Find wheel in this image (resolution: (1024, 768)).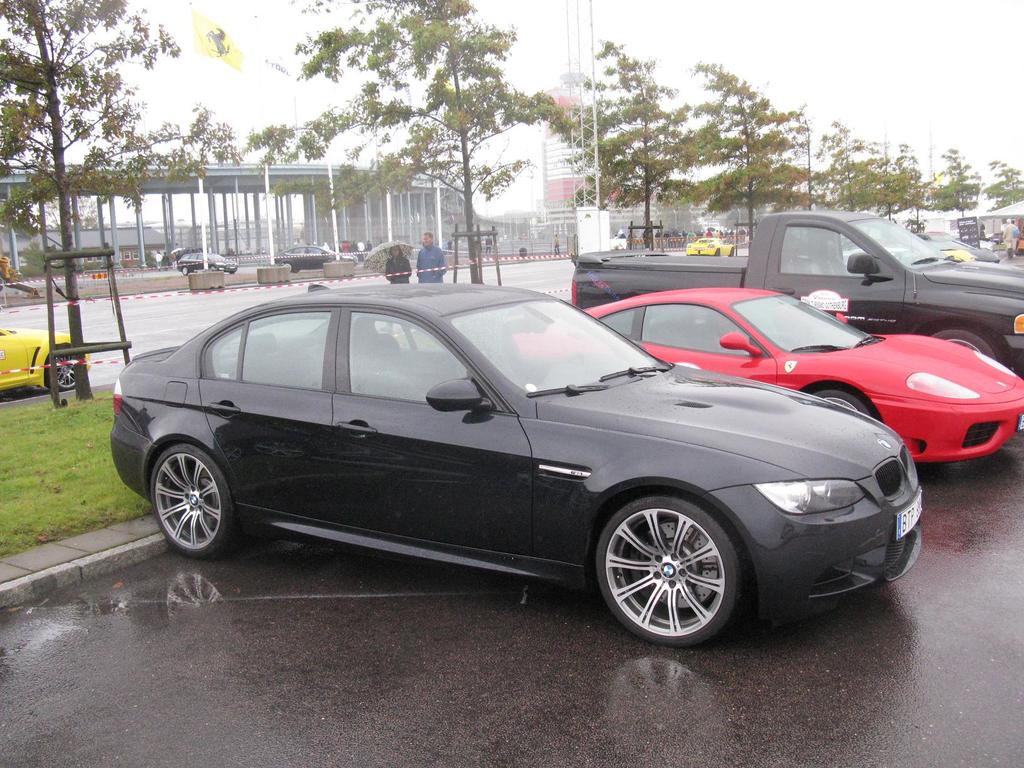
933 326 991 357.
